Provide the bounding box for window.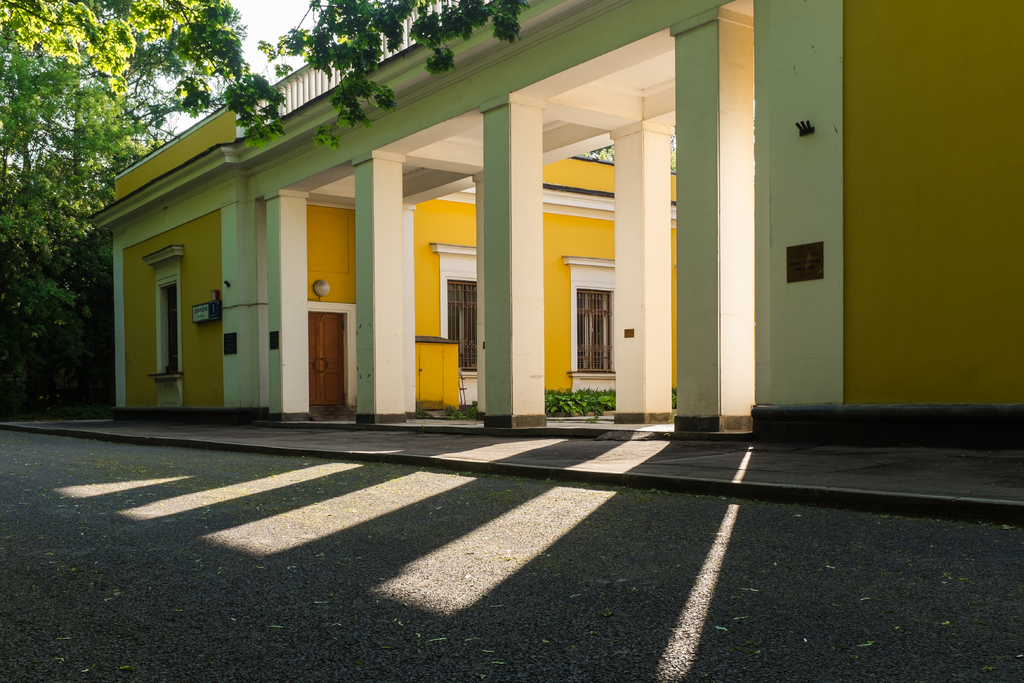
(x1=443, y1=277, x2=480, y2=373).
